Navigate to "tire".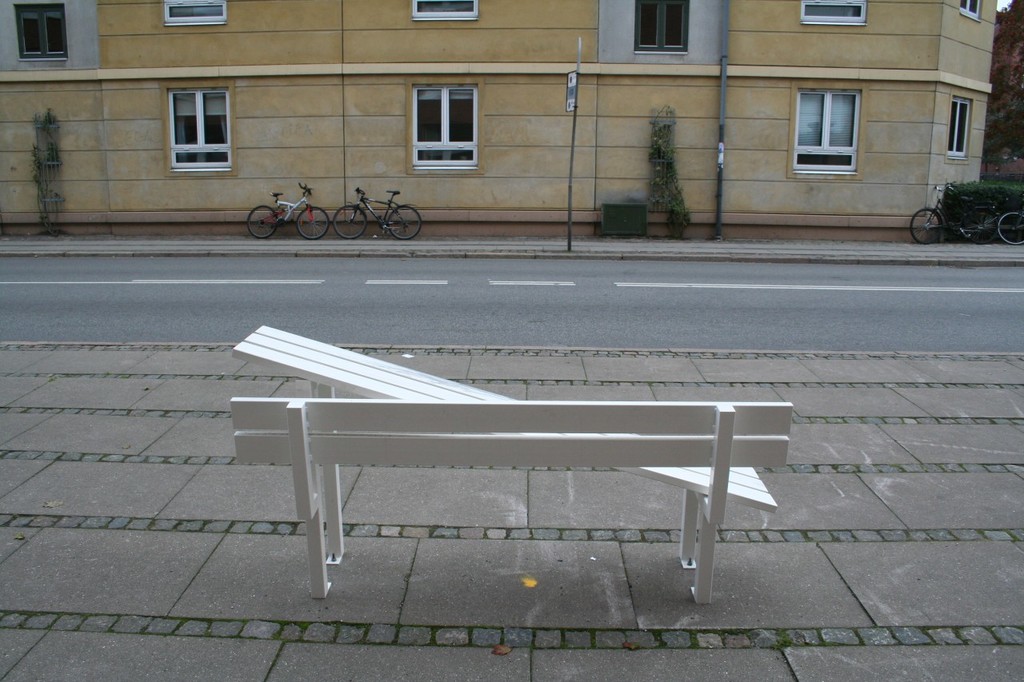
Navigation target: 908,205,945,246.
